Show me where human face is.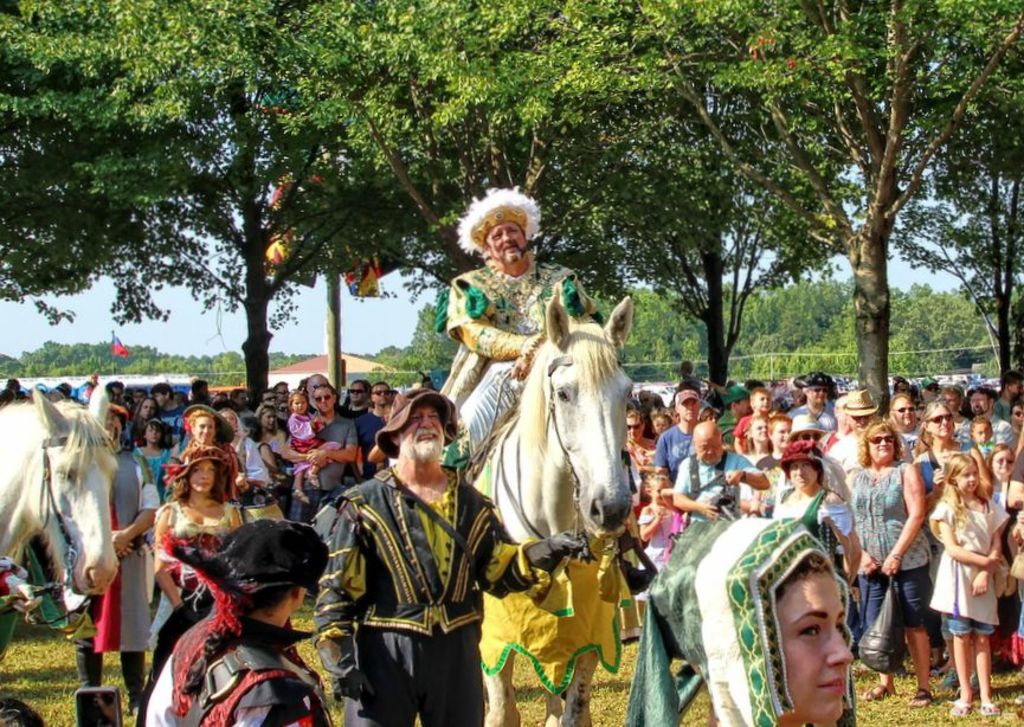
human face is at 489,224,530,268.
